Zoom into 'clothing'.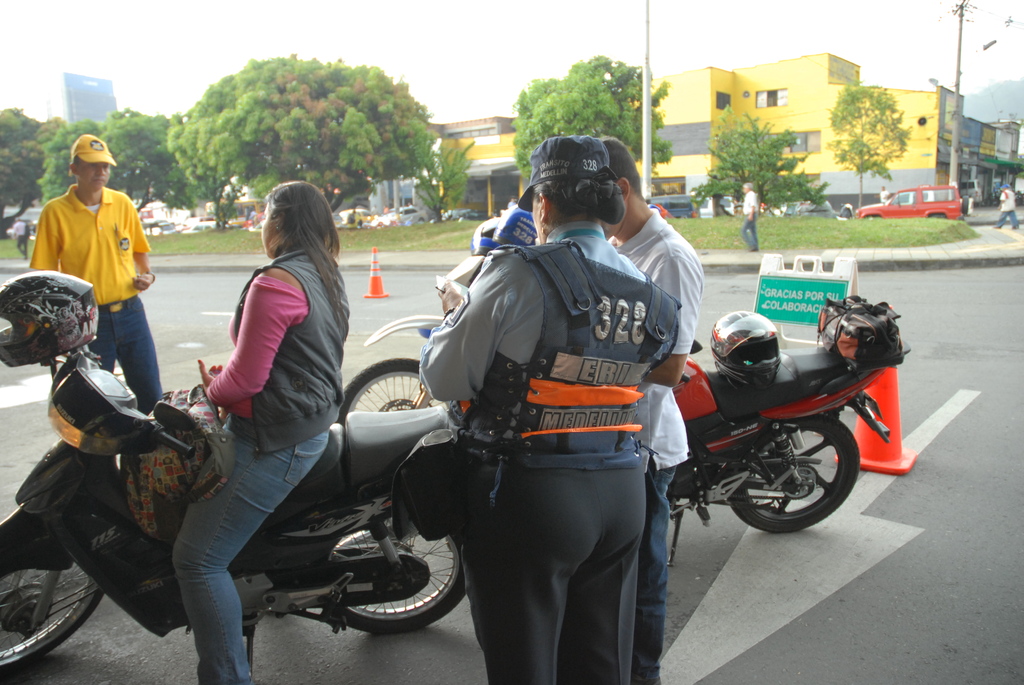
Zoom target: bbox=(995, 189, 1017, 229).
